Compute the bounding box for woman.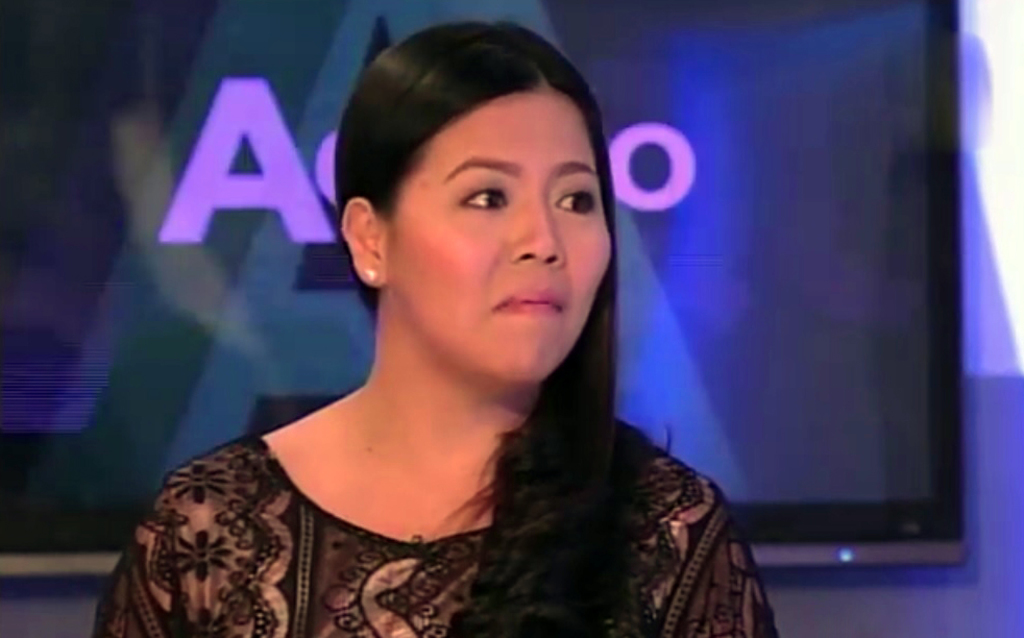
(140,22,766,628).
